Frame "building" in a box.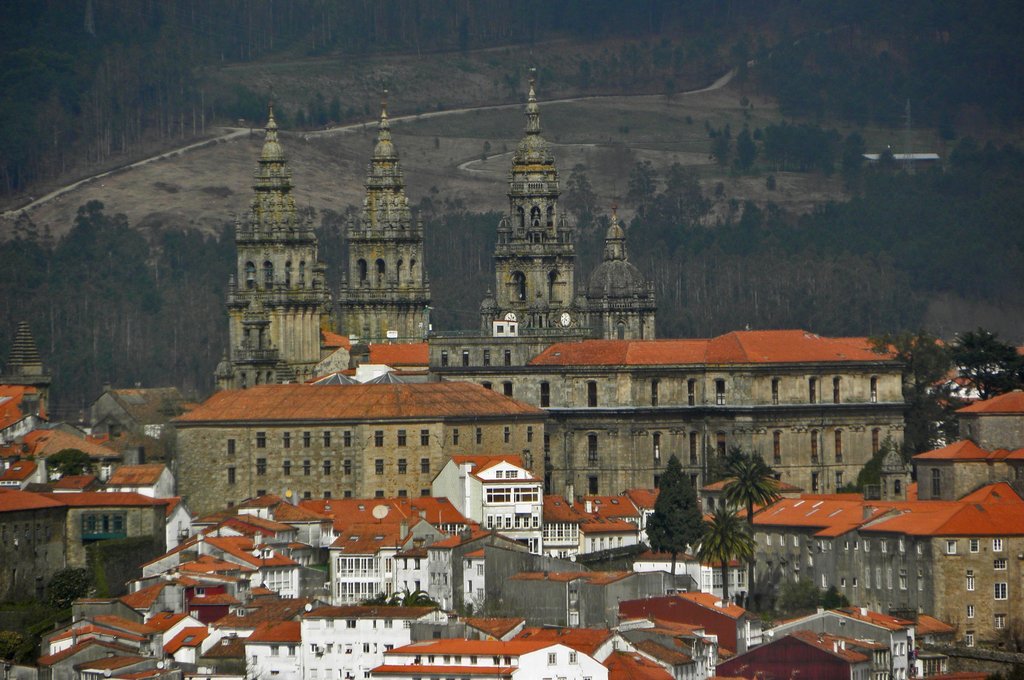
<bbox>429, 68, 655, 372</bbox>.
